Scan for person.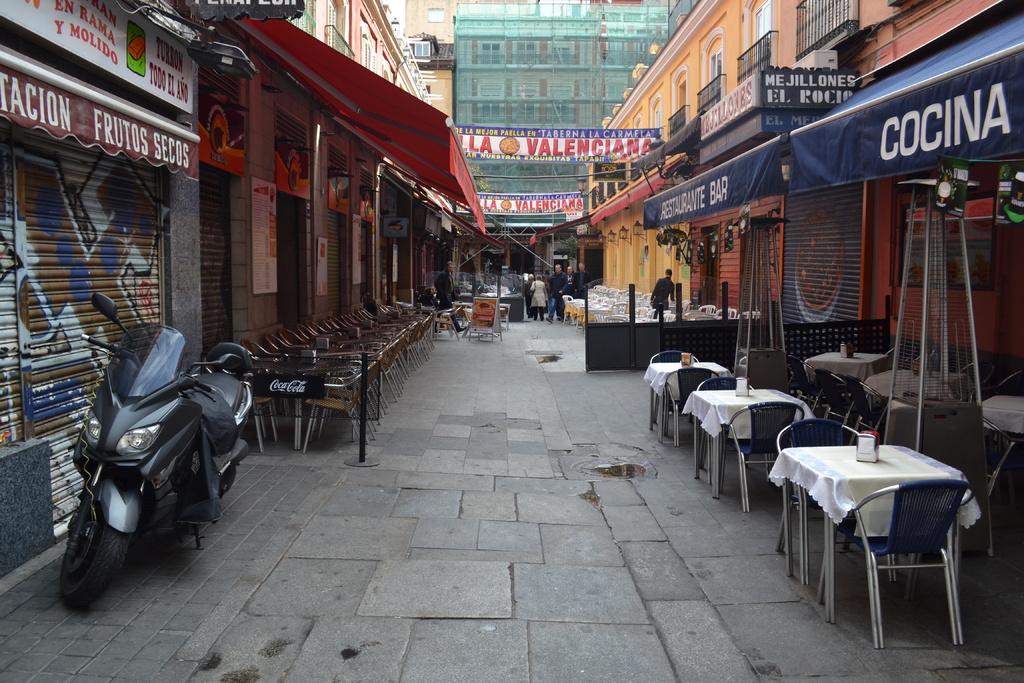
Scan result: (433,259,470,336).
